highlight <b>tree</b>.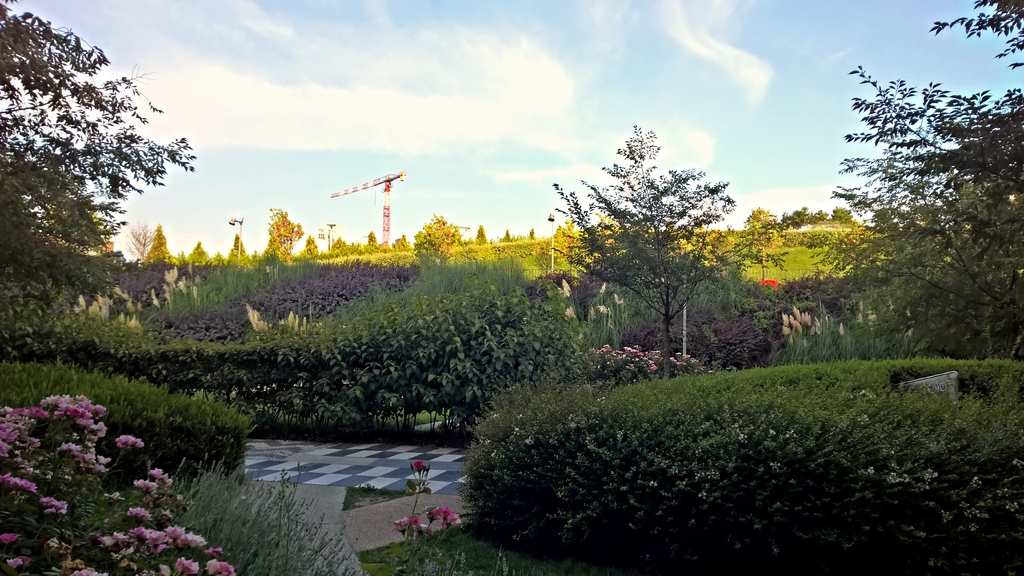
Highlighted region: 304, 231, 321, 257.
